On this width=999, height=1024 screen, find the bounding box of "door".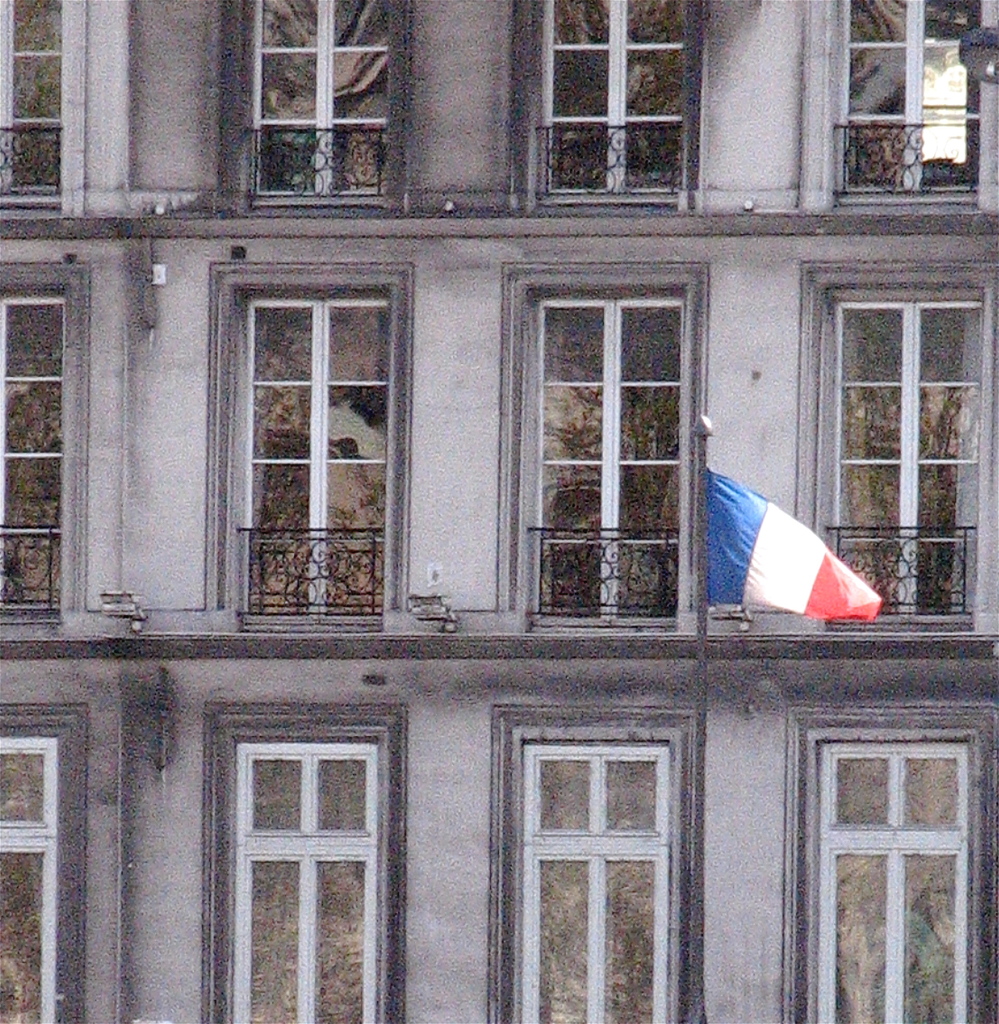
Bounding box: (546,0,675,207).
